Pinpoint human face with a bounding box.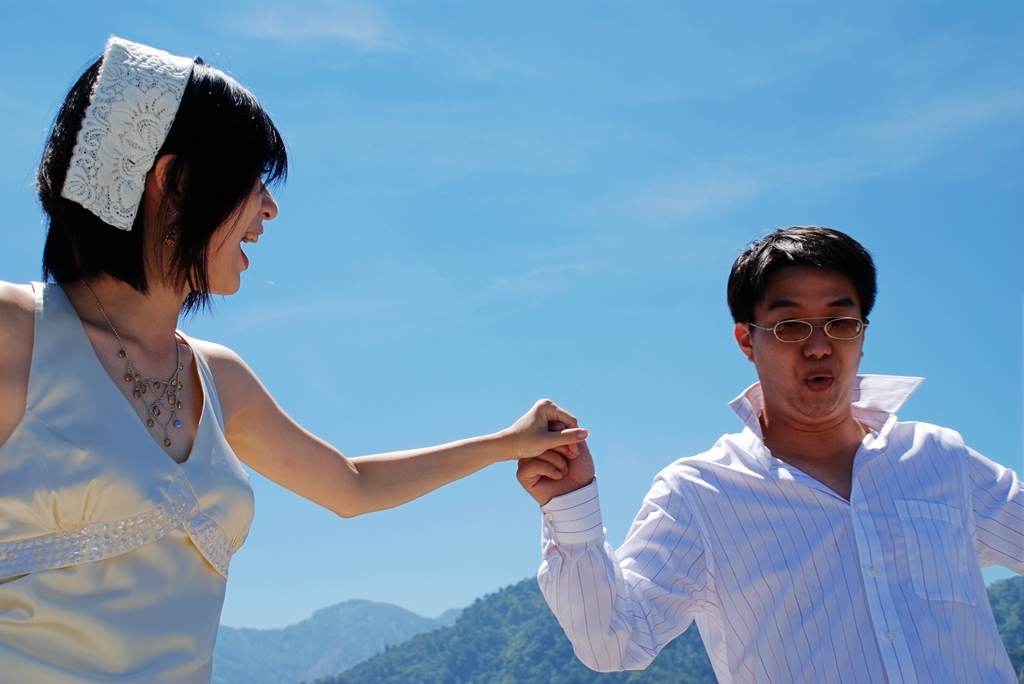
box=[755, 265, 864, 416].
